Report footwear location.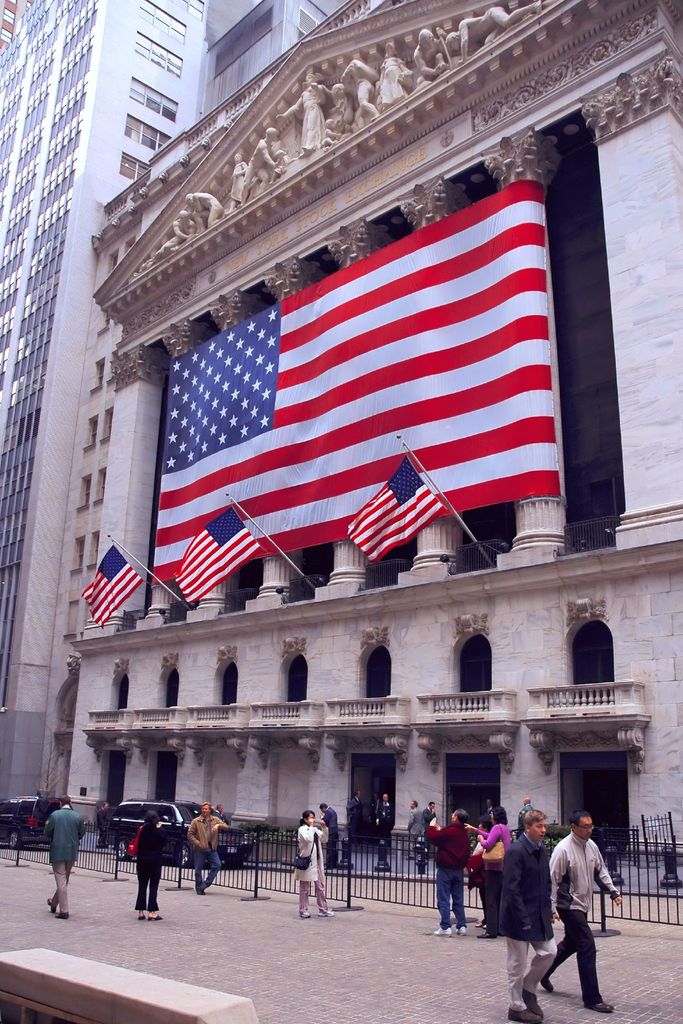
Report: crop(542, 977, 550, 989).
